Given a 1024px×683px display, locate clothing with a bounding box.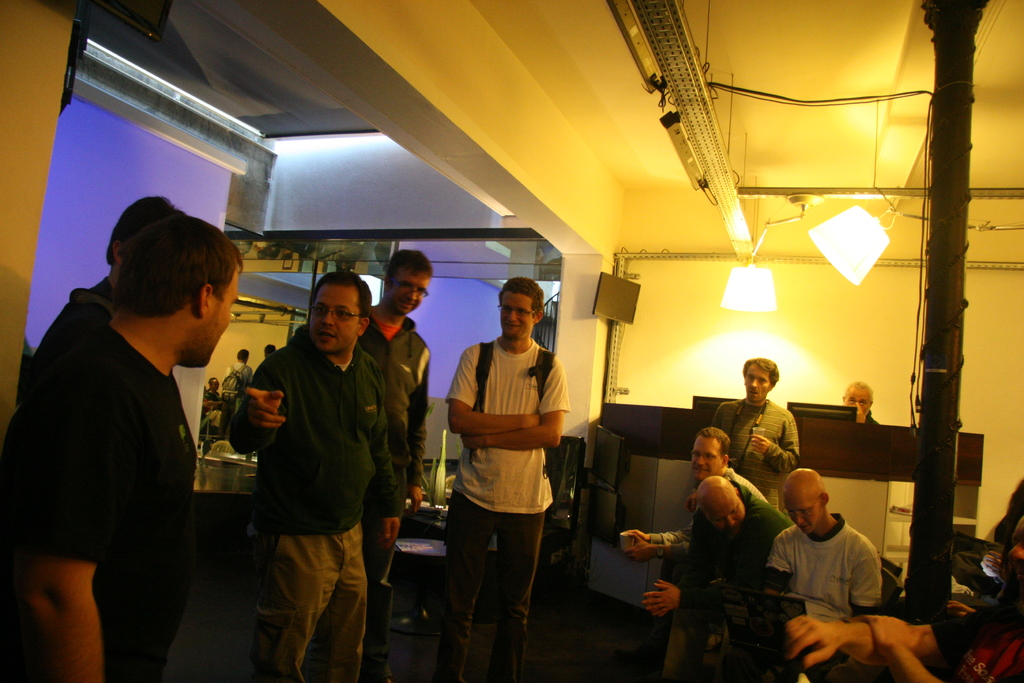
Located: (702, 386, 804, 509).
